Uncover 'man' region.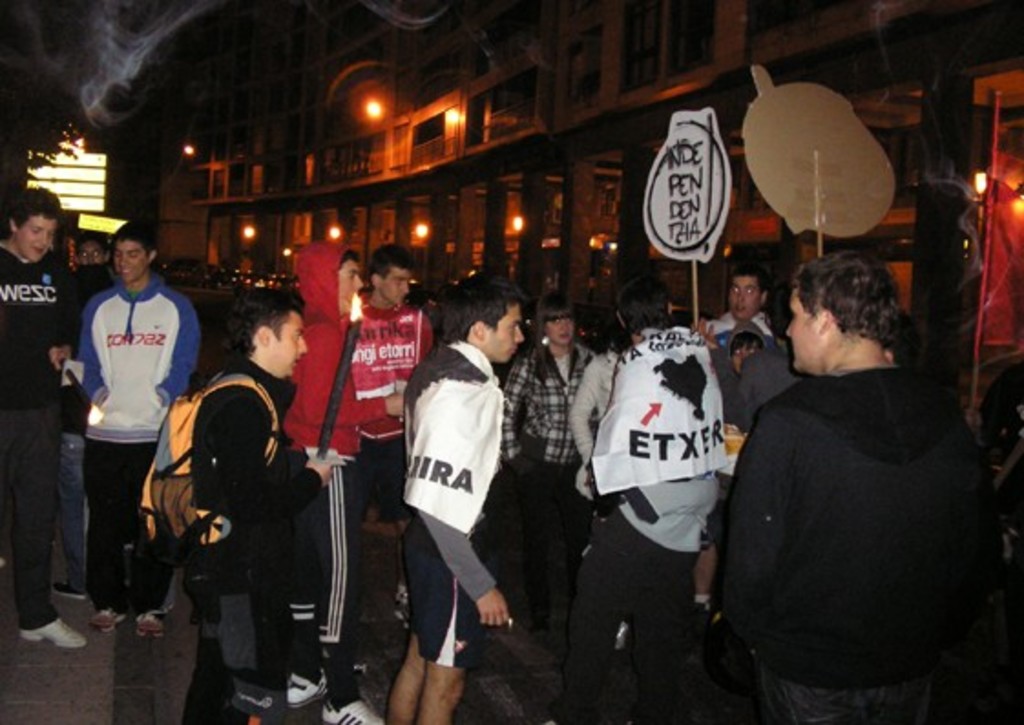
Uncovered: (x1=0, y1=188, x2=88, y2=650).
